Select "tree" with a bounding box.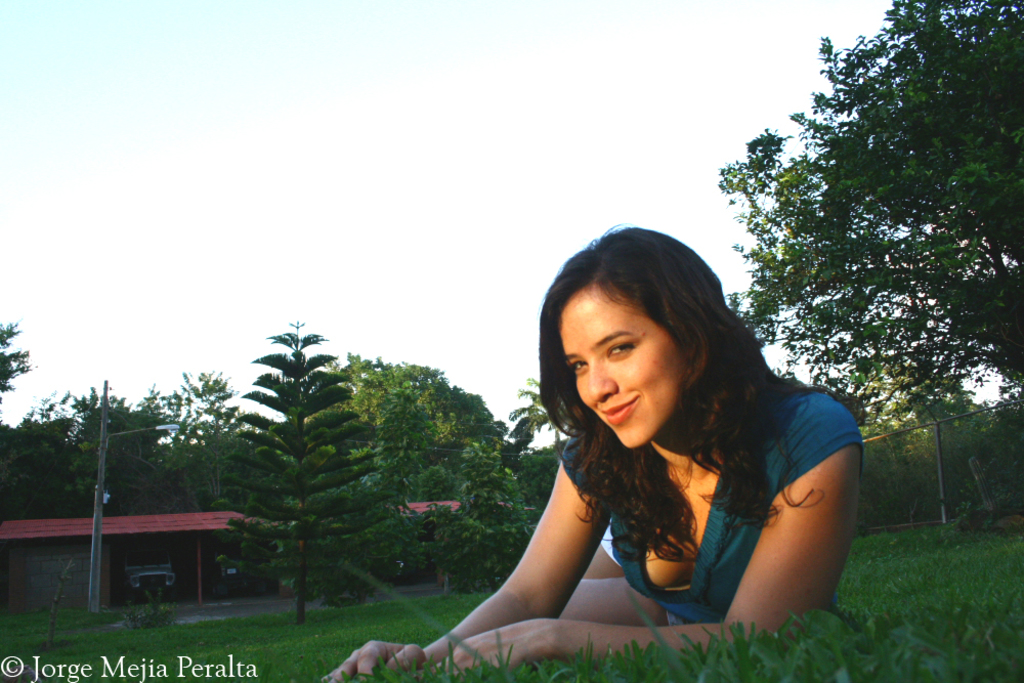
crop(420, 438, 529, 594).
